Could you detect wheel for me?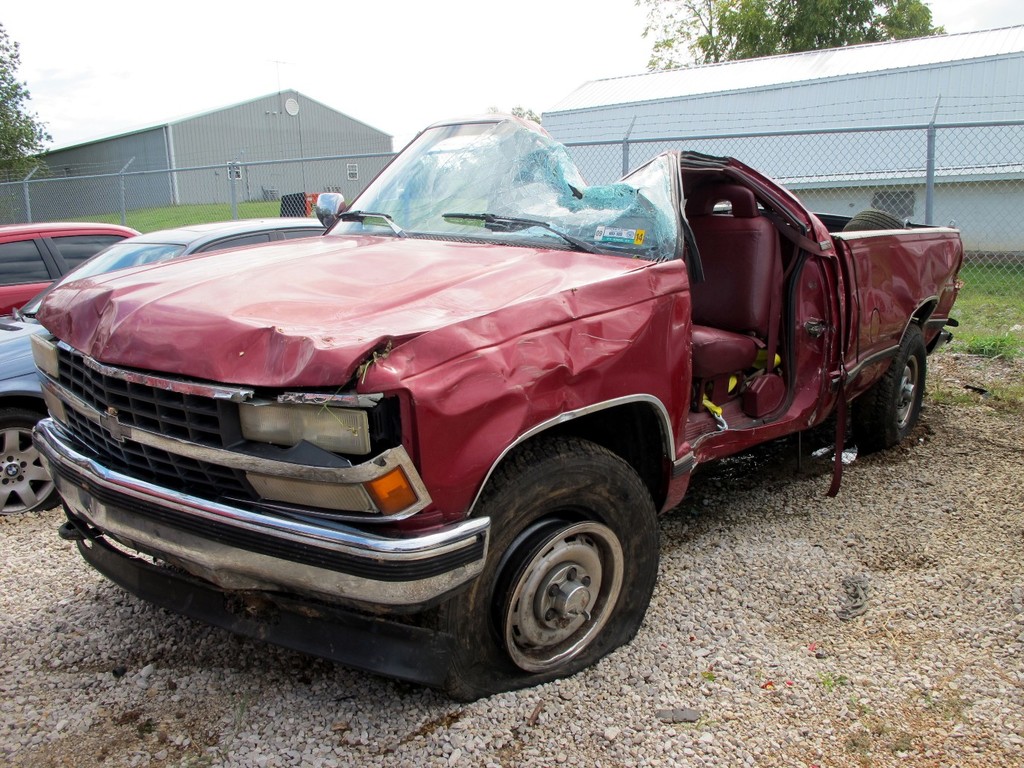
Detection result: (0, 404, 94, 527).
